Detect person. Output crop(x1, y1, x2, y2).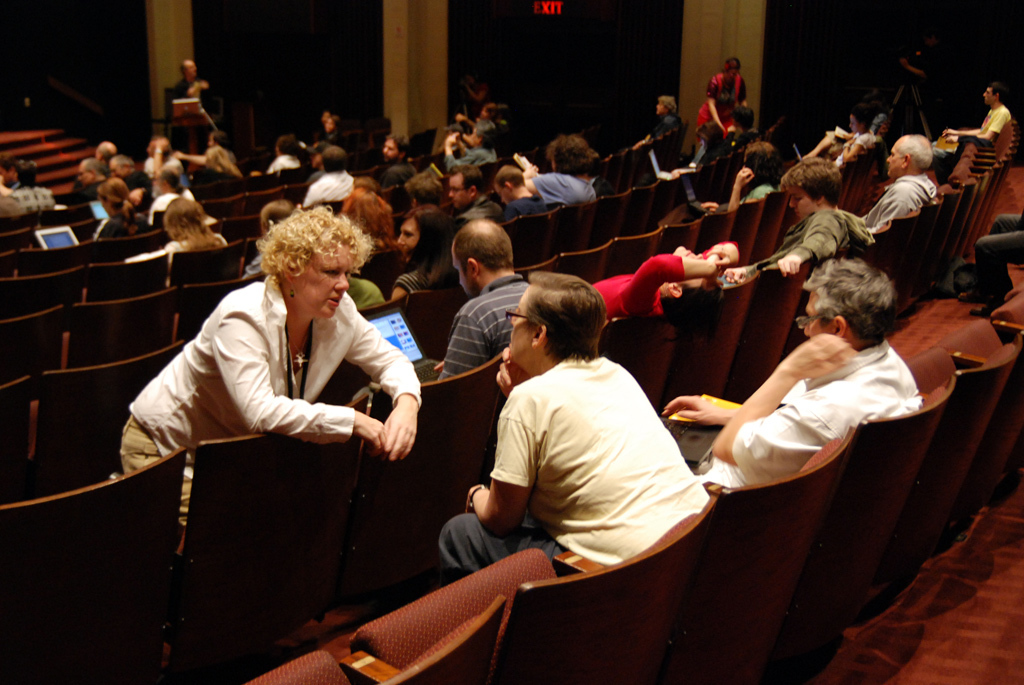
crop(961, 211, 1023, 317).
